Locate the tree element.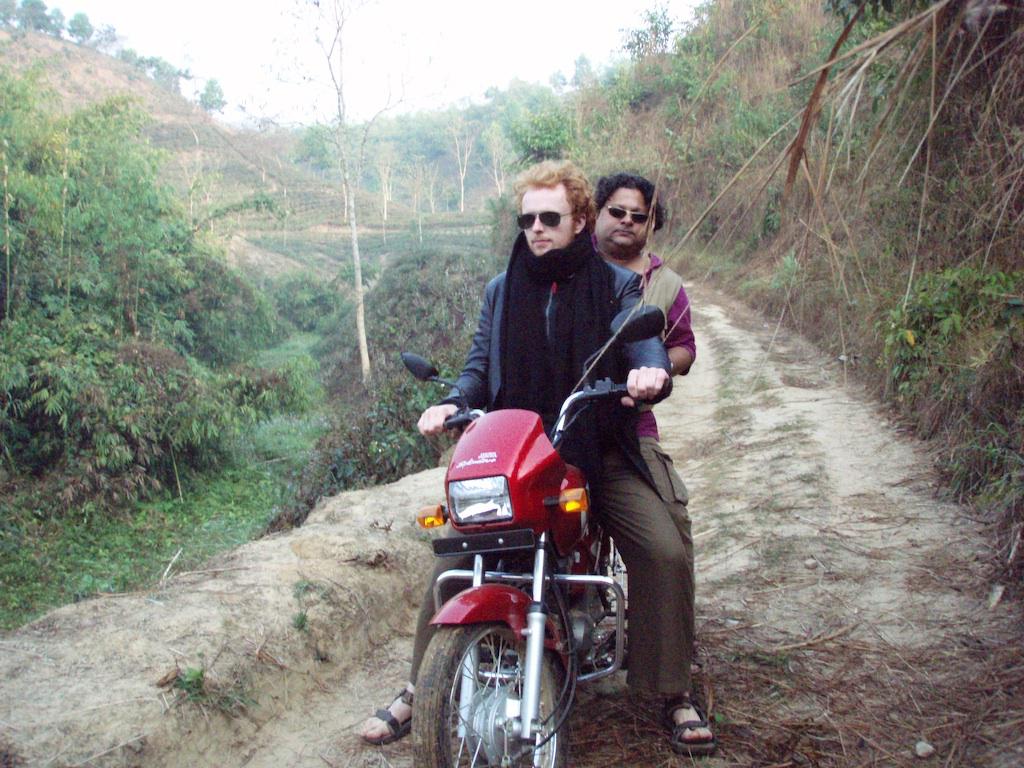
Element bbox: 288/0/1023/540.
